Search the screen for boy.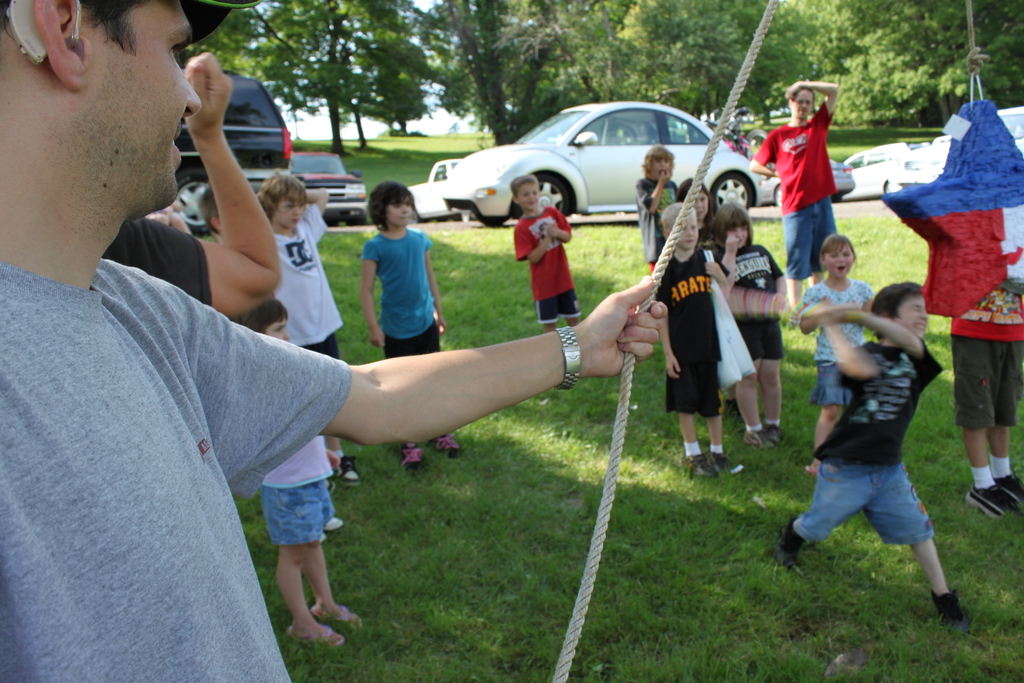
Found at box(253, 309, 364, 638).
